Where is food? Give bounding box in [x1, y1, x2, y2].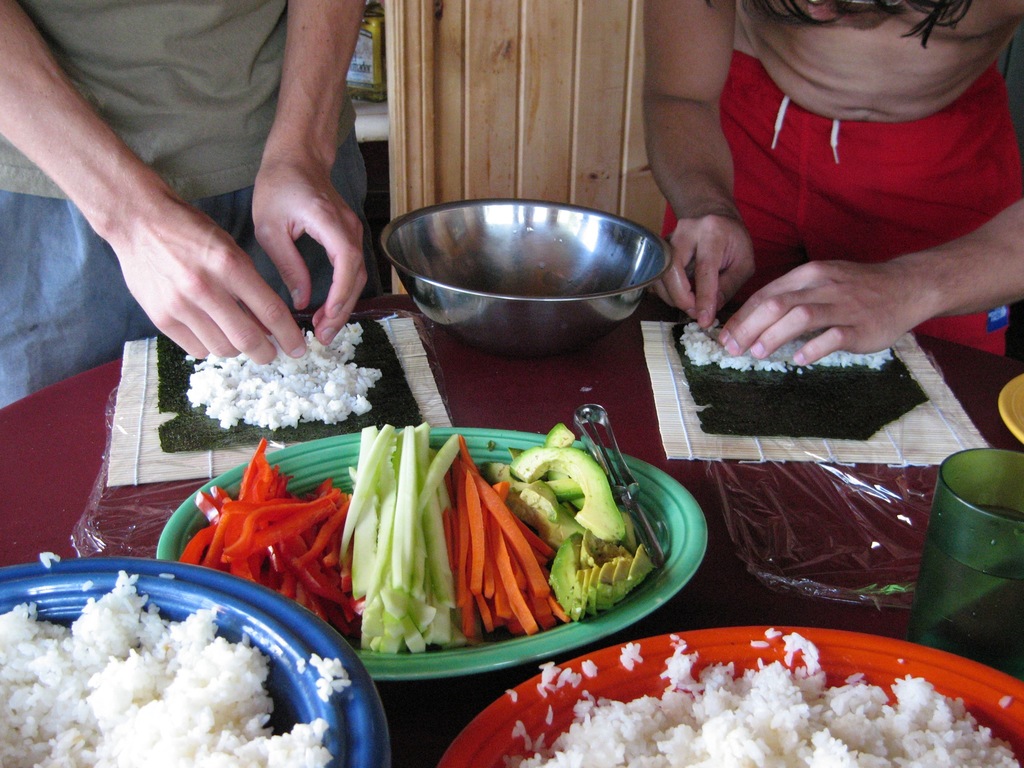
[178, 422, 653, 653].
